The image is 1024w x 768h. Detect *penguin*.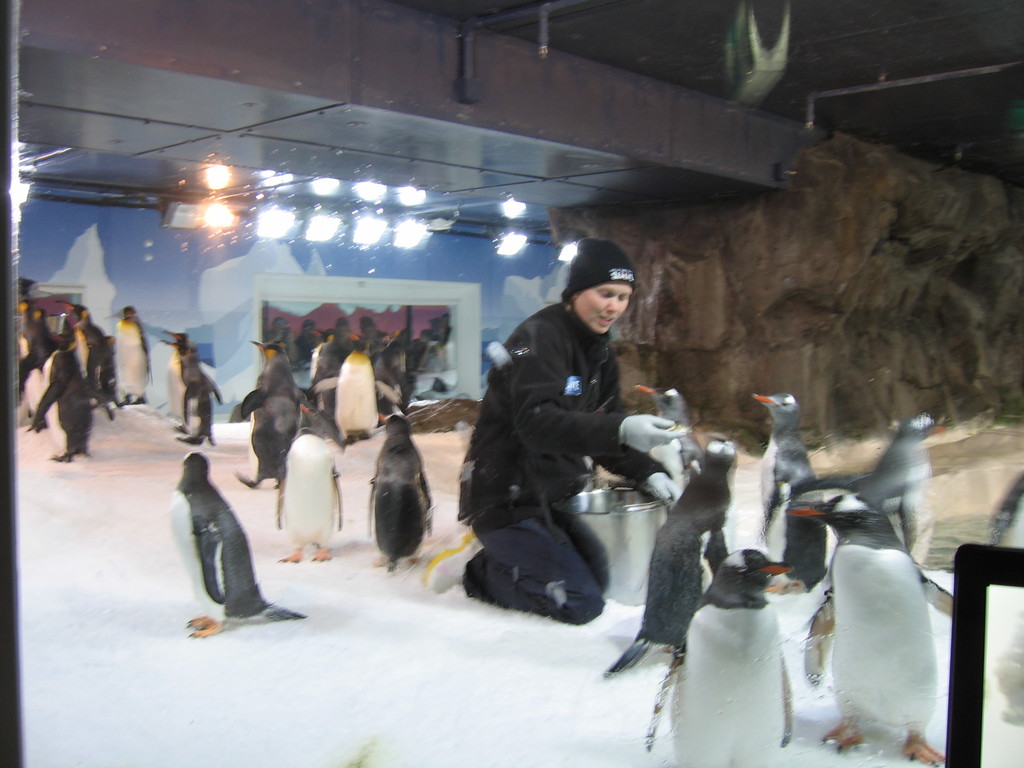
Detection: l=639, t=540, r=799, b=767.
